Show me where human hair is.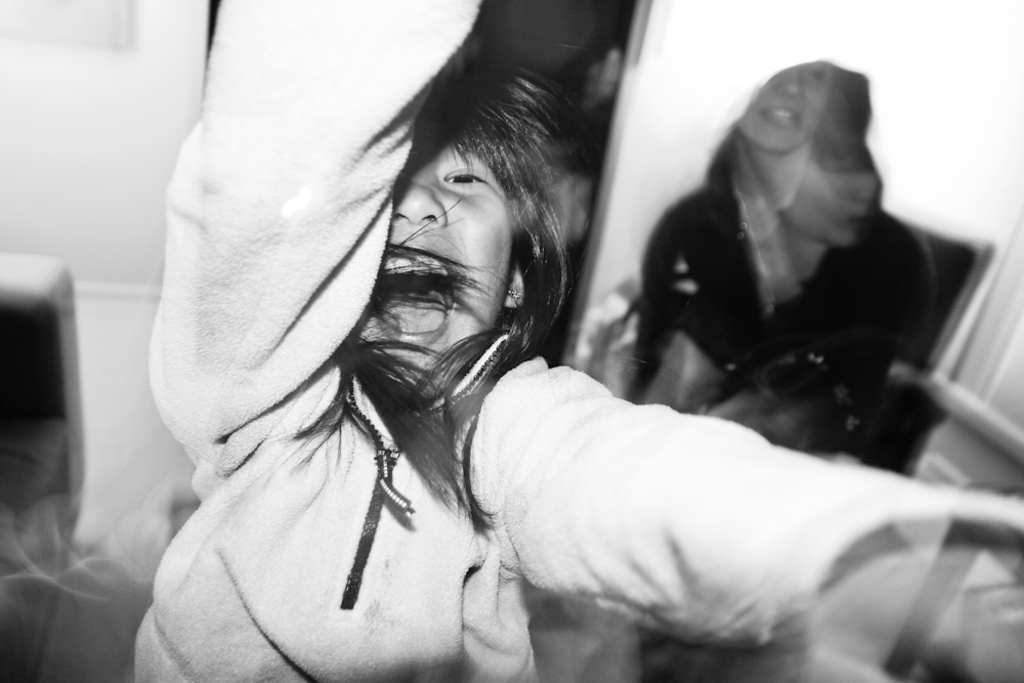
human hair is at (330, 11, 590, 443).
